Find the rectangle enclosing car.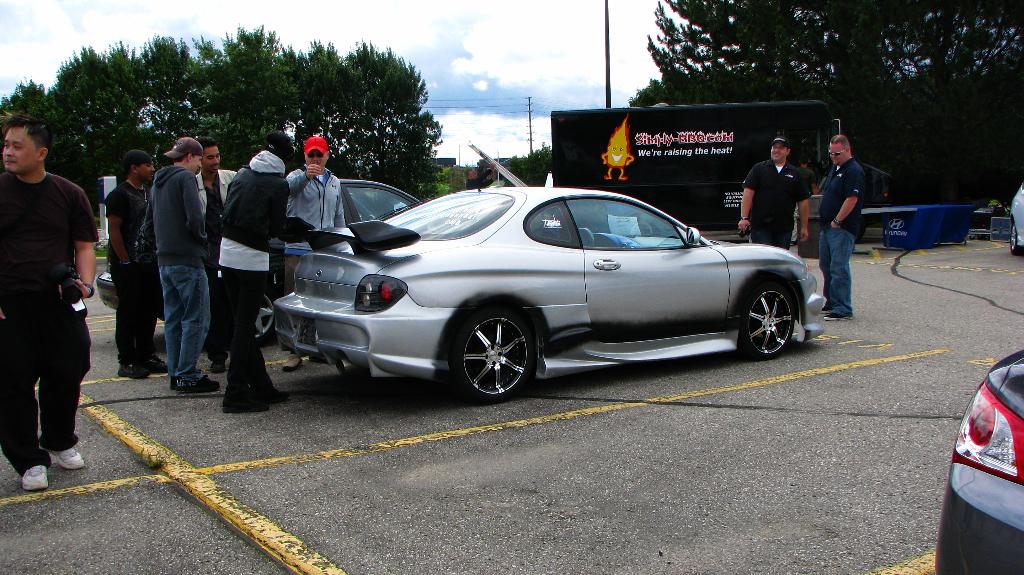
94,170,418,340.
